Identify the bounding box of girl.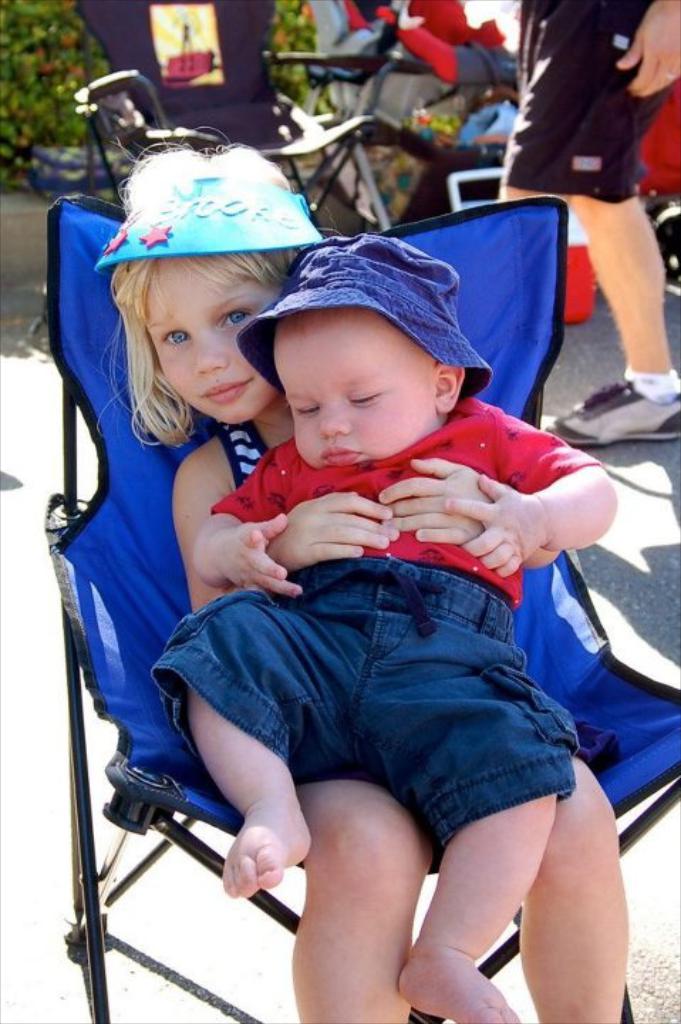
91, 122, 628, 1023.
